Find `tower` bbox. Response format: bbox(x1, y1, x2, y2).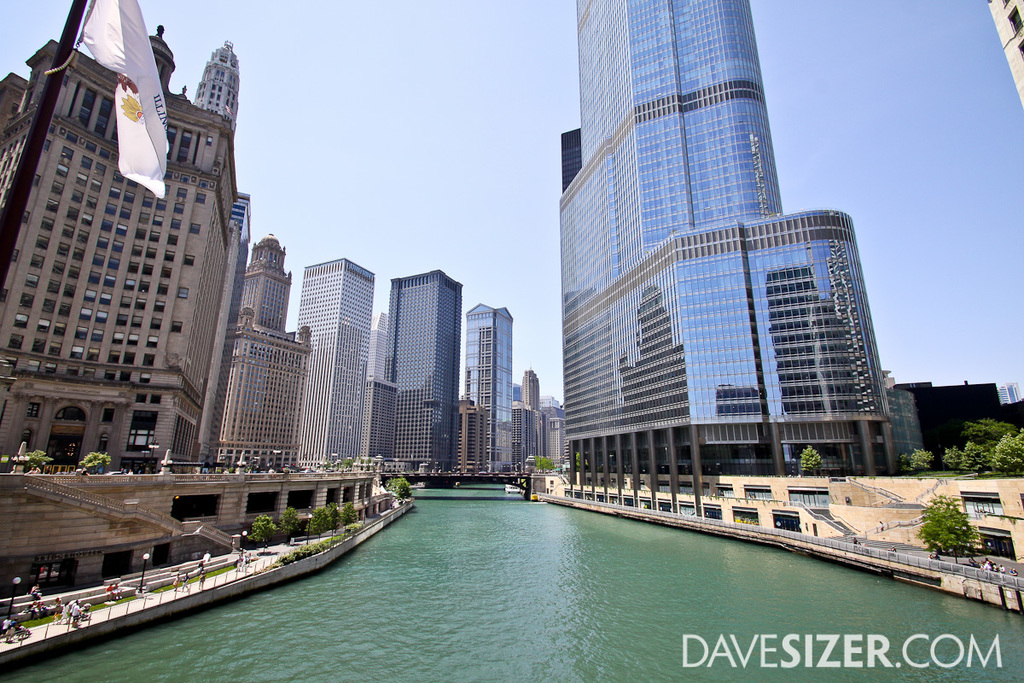
bbox(371, 267, 464, 472).
